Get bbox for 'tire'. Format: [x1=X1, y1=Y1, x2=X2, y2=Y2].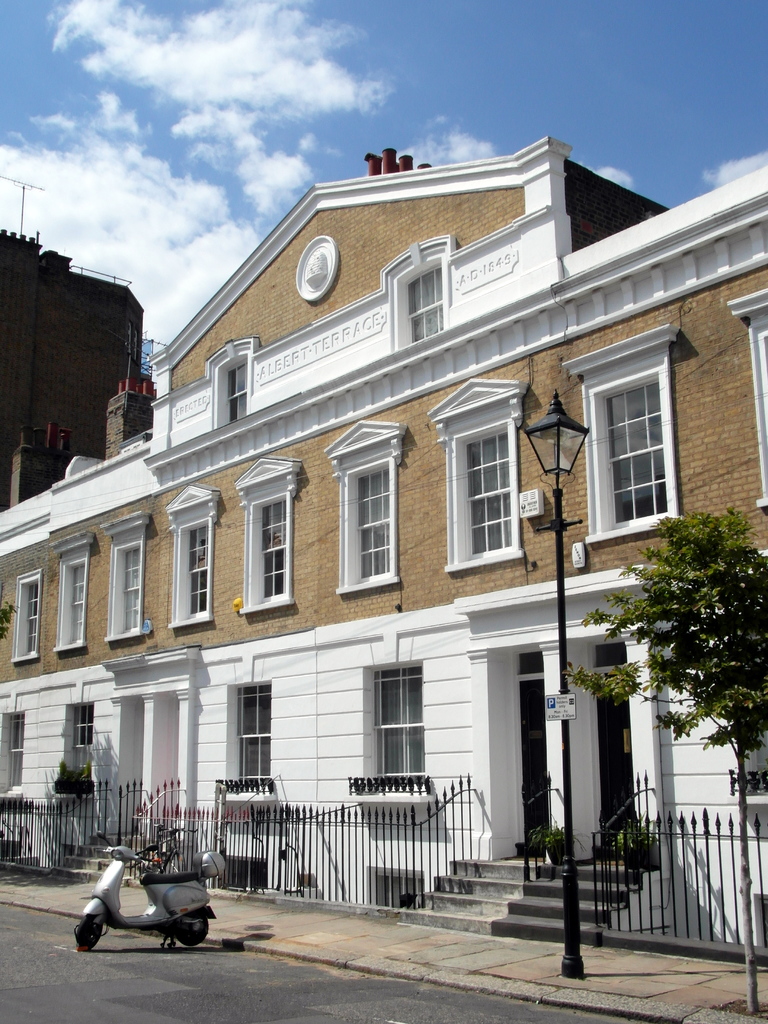
[x1=179, y1=915, x2=209, y2=944].
